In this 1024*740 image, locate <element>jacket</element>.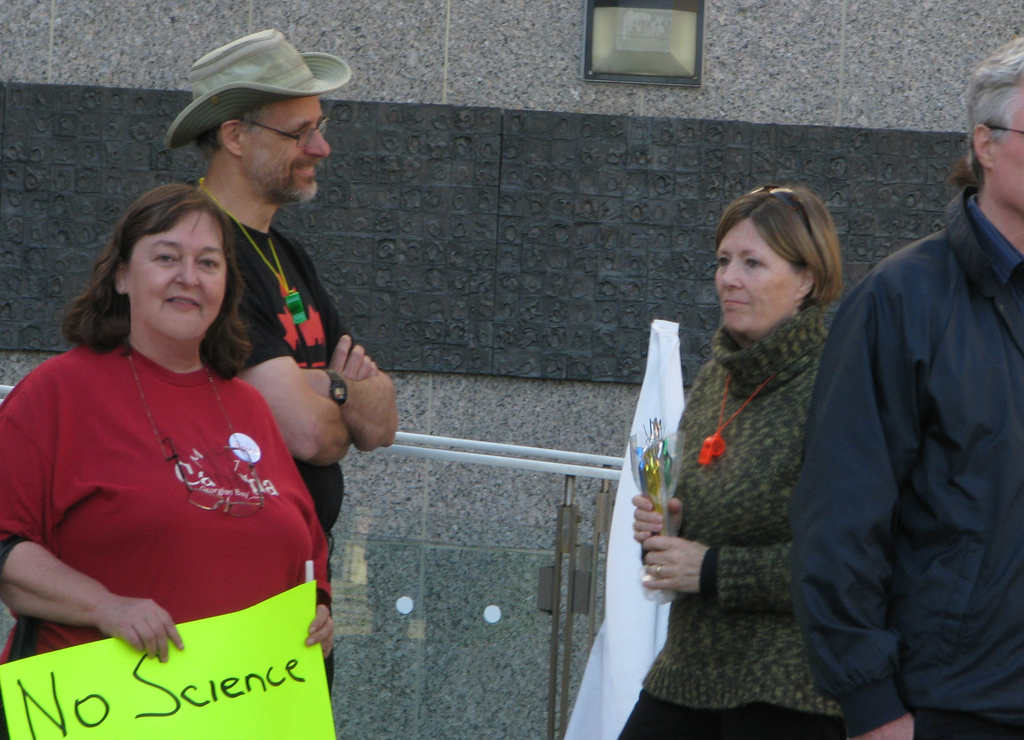
Bounding box: 787:147:1012:711.
